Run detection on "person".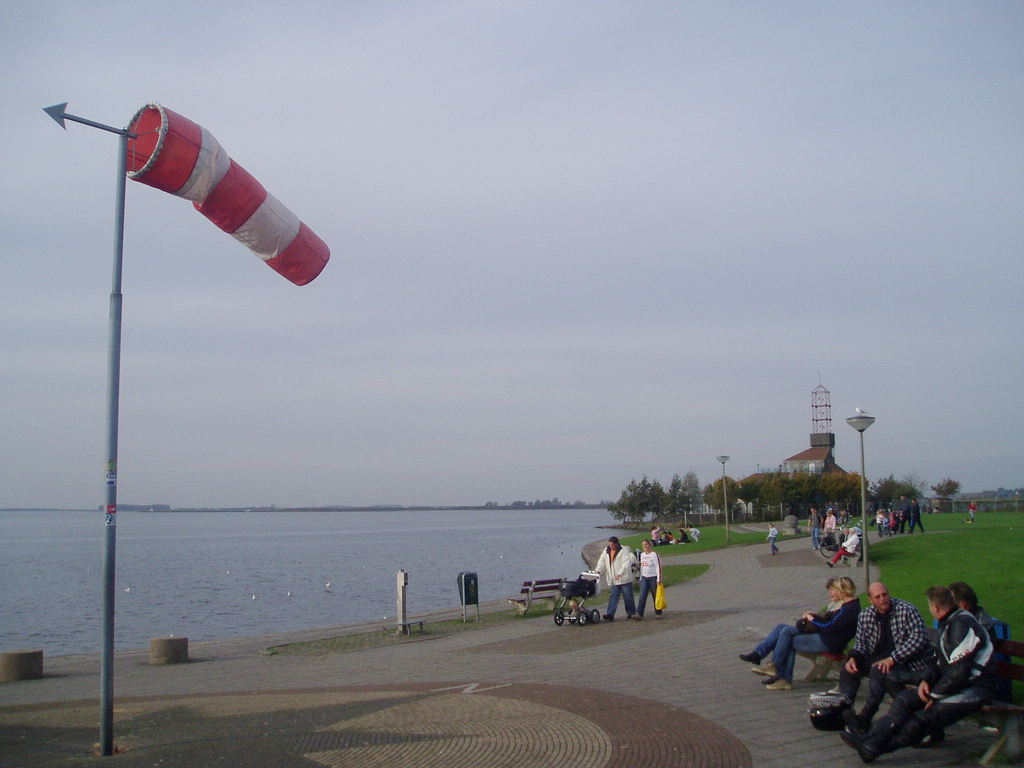
Result: pyautogui.locateOnScreen(907, 497, 923, 533).
